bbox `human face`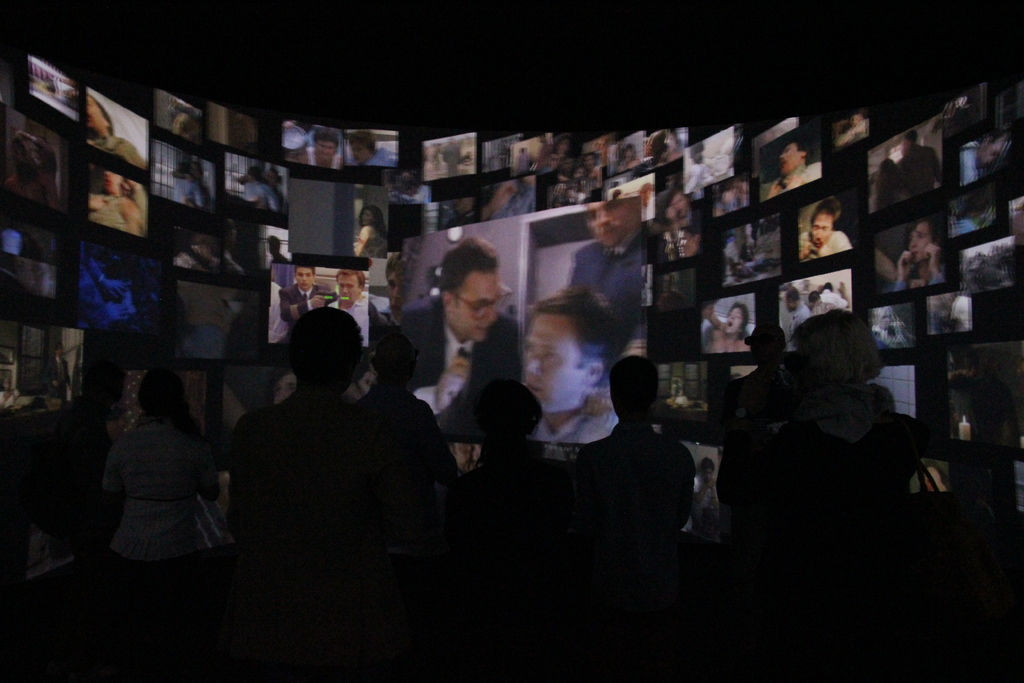
BBox(339, 276, 362, 304)
